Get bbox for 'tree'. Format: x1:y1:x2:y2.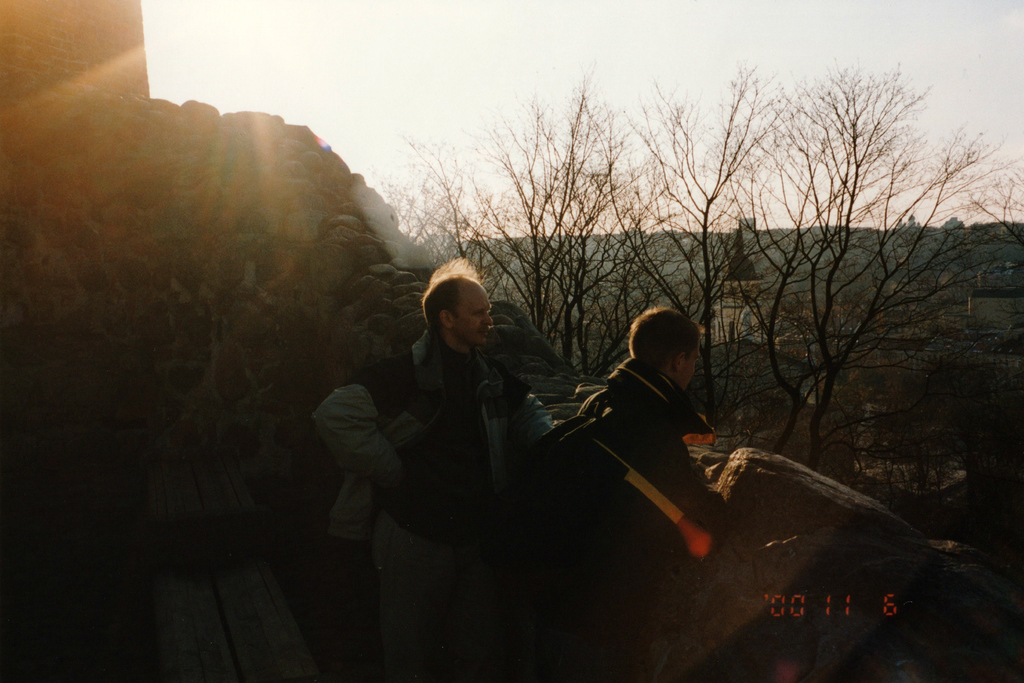
417:47:769:447.
